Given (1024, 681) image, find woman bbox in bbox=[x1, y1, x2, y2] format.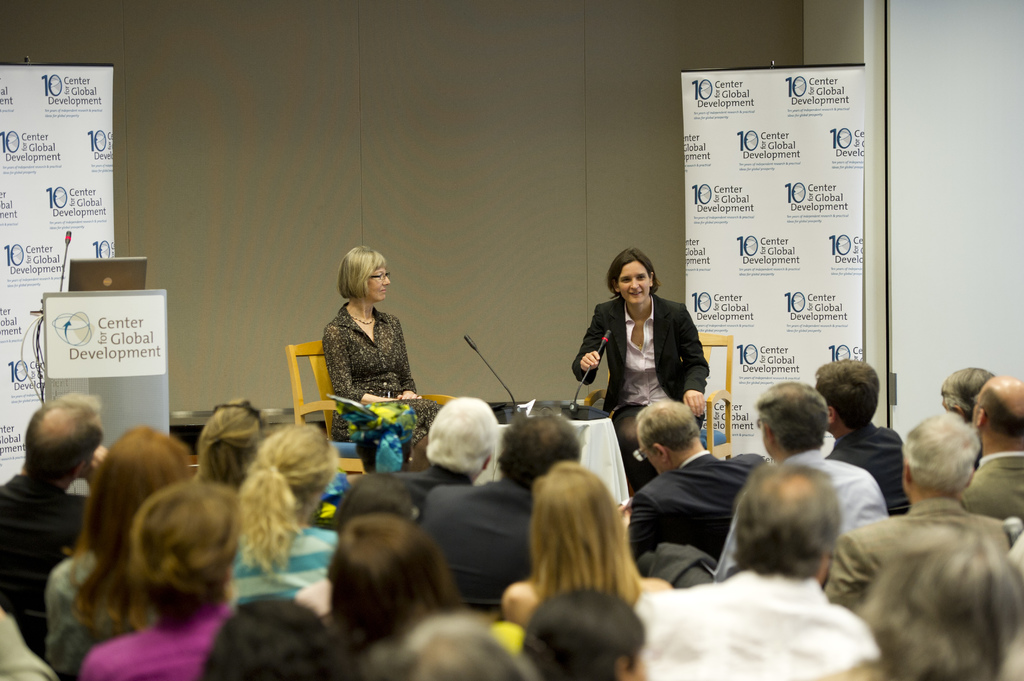
bbox=[45, 424, 194, 680].
